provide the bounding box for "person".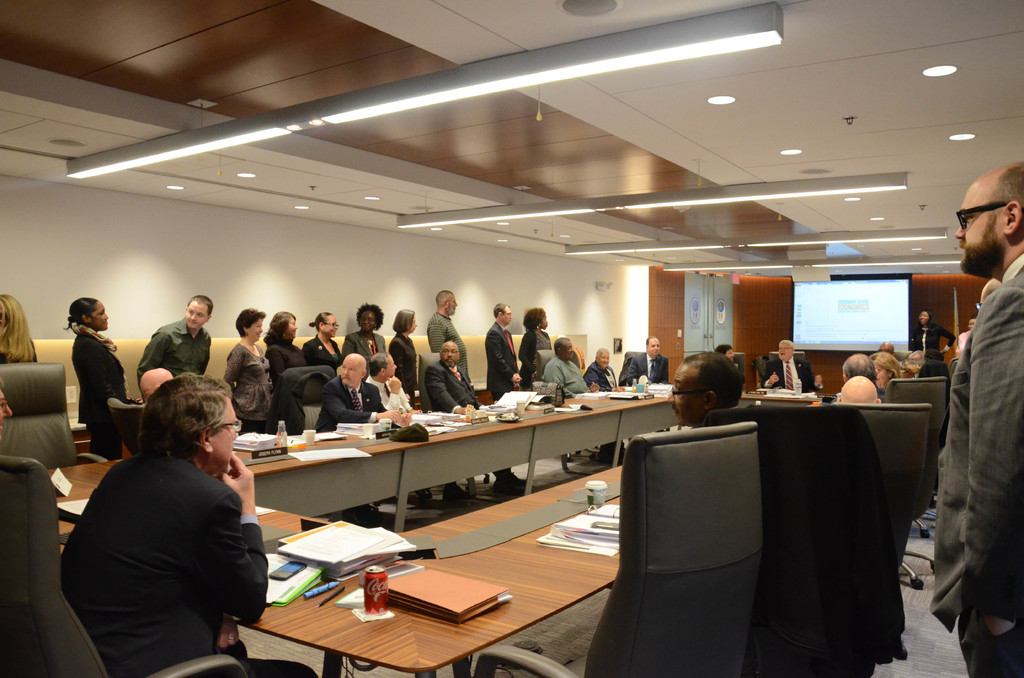
(left=521, top=305, right=554, bottom=391).
